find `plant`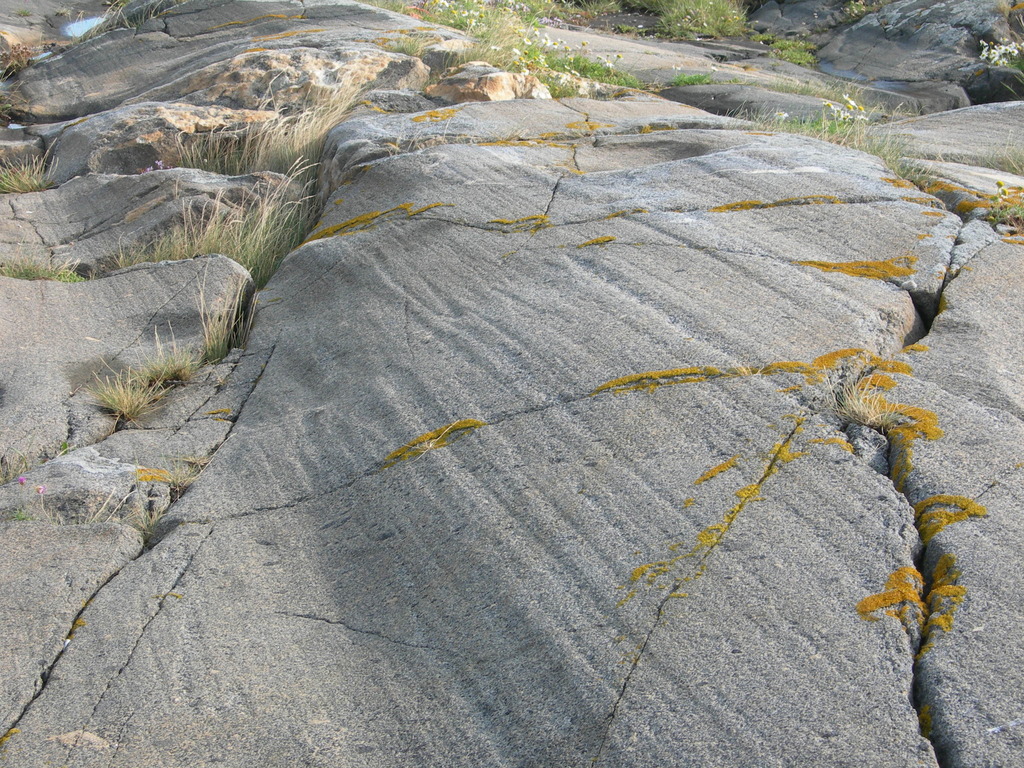
765,41,817,67
